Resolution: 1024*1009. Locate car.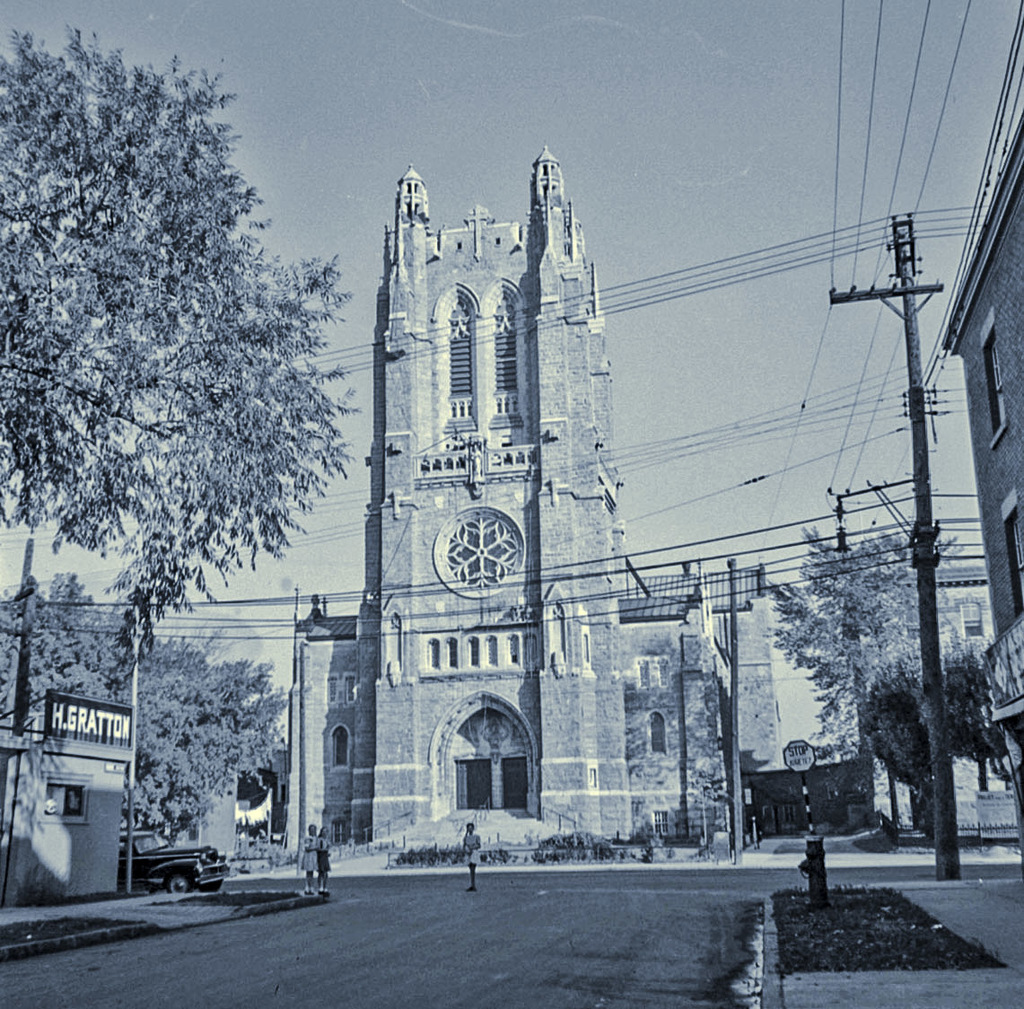
rect(119, 829, 228, 899).
